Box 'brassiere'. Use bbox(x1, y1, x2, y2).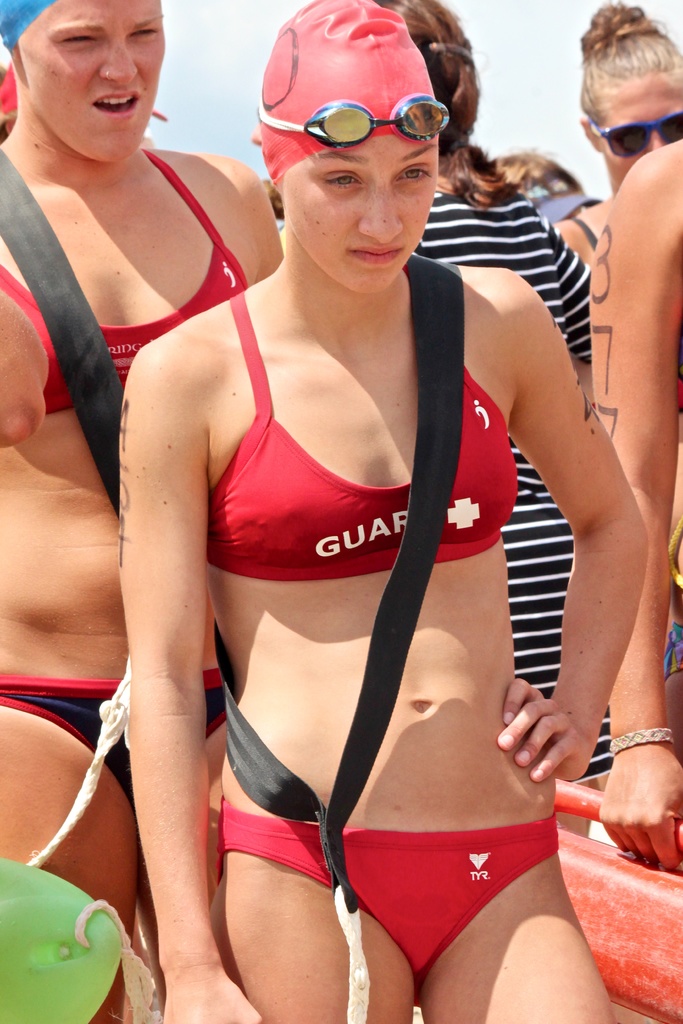
bbox(204, 265, 521, 589).
